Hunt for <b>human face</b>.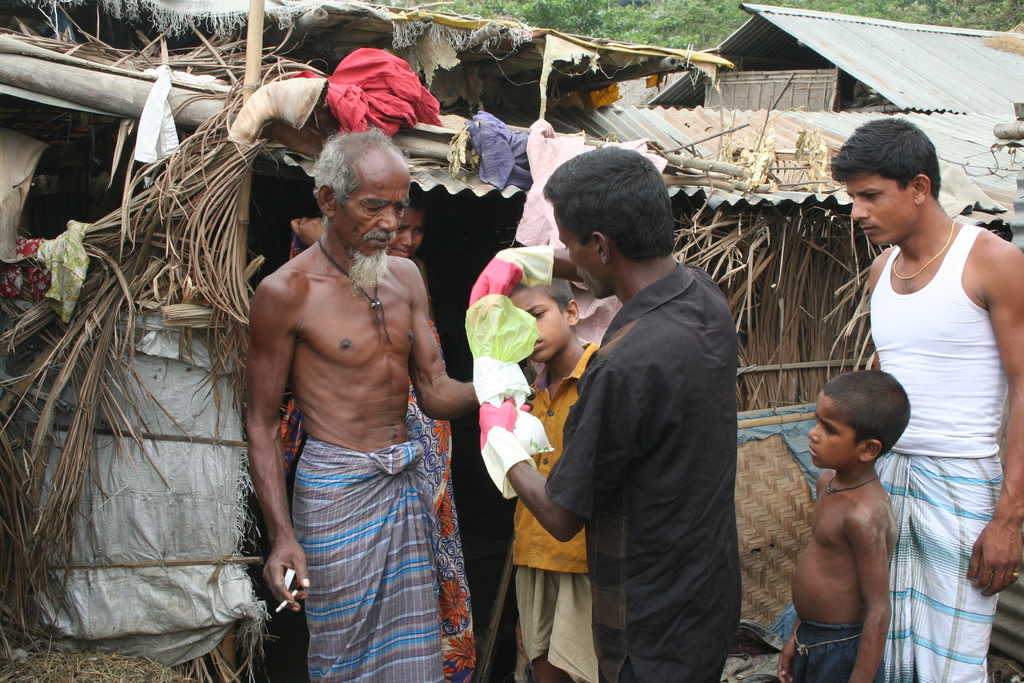
Hunted down at (left=388, top=206, right=424, bottom=261).
